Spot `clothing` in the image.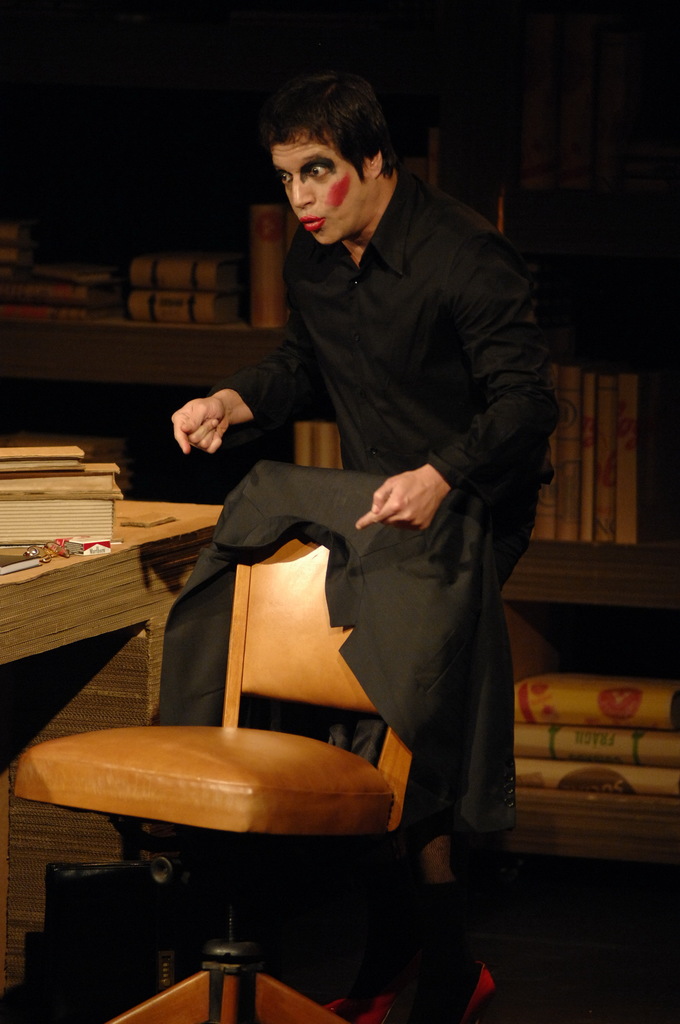
`clothing` found at (177,173,538,795).
